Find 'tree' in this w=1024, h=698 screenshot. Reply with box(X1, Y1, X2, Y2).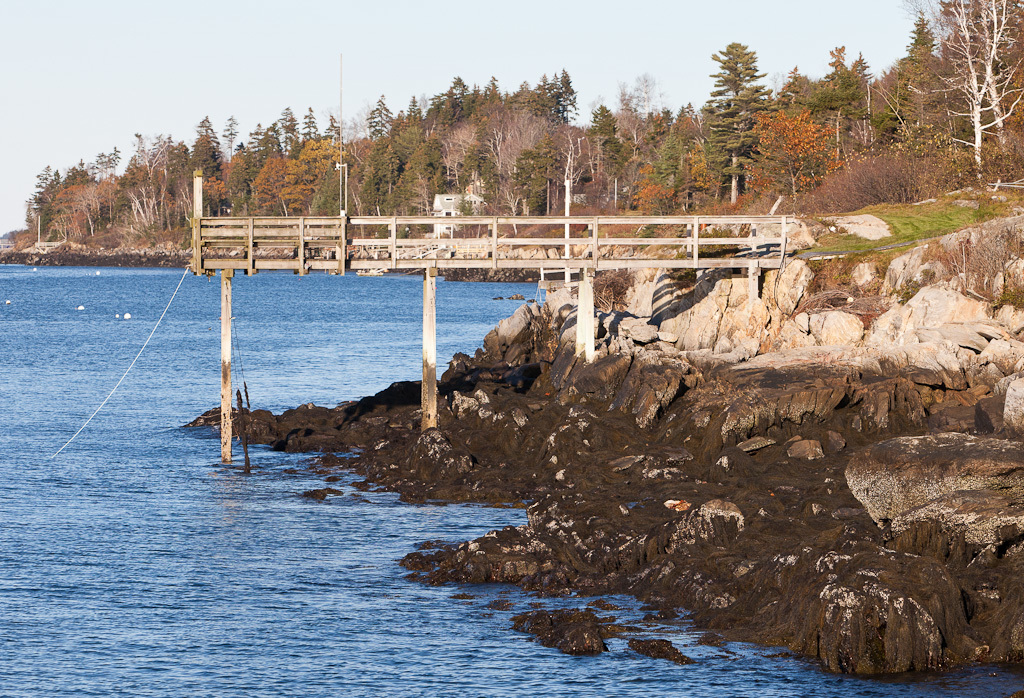
box(277, 114, 335, 208).
